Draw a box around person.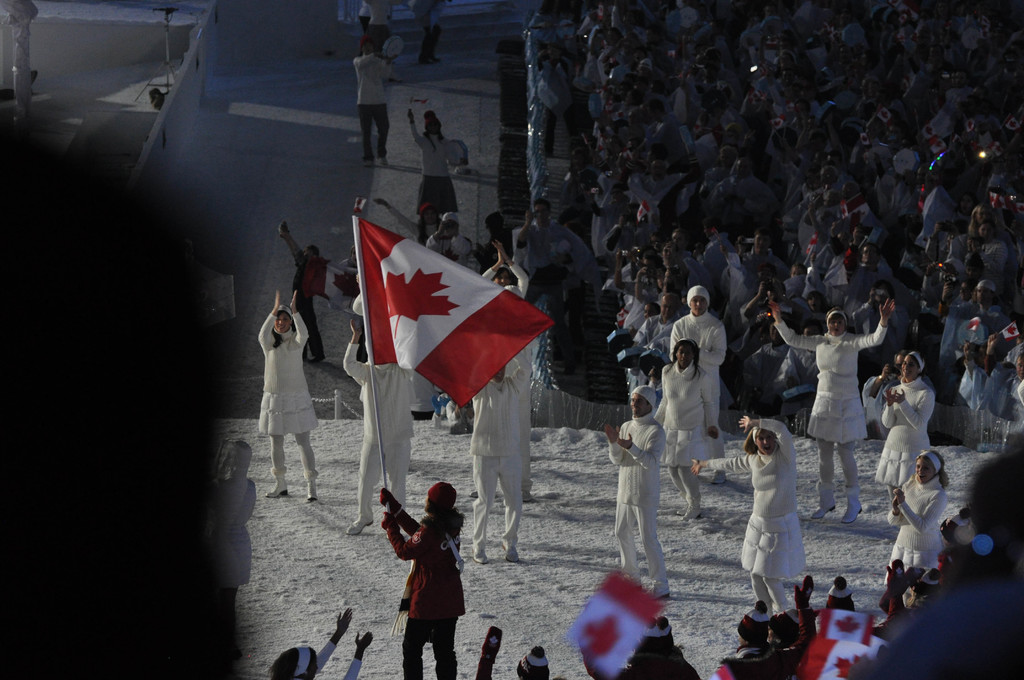
left=279, top=220, right=334, bottom=358.
